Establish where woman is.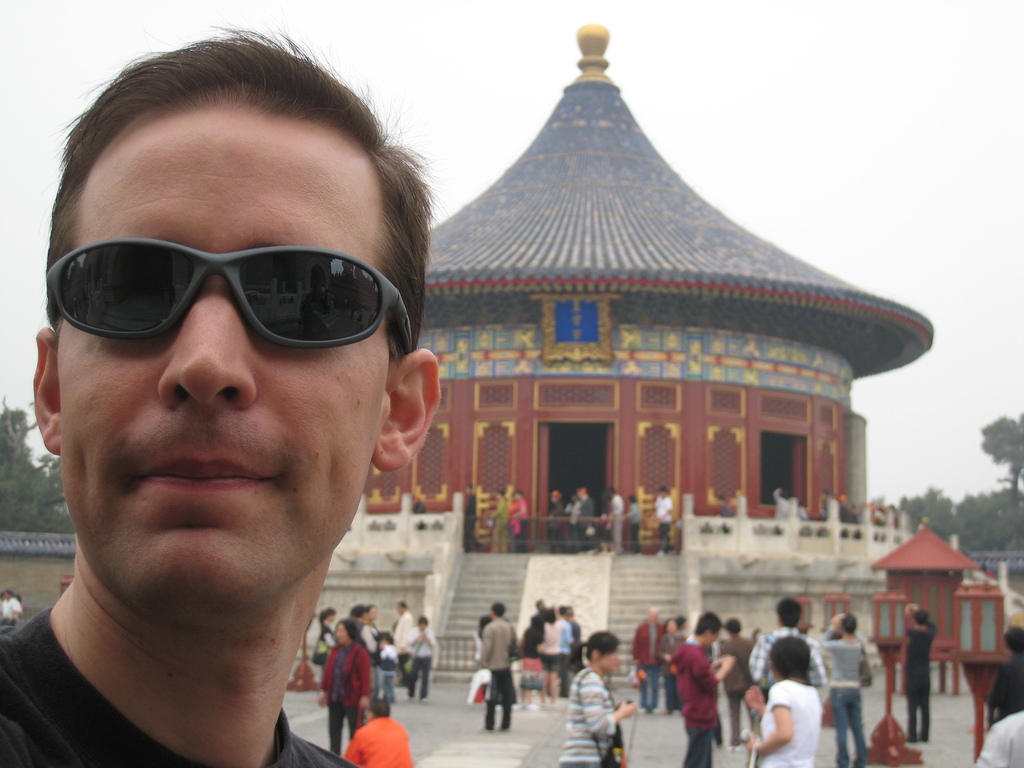
Established at l=675, t=616, r=692, b=635.
